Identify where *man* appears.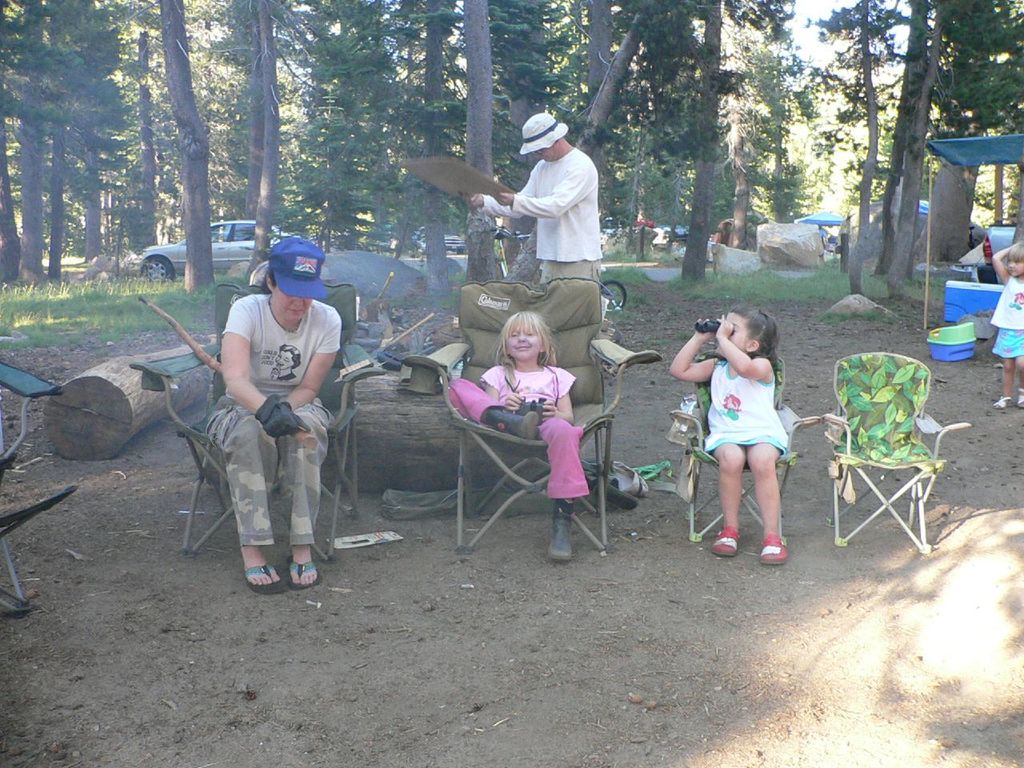
Appears at crop(460, 108, 605, 330).
